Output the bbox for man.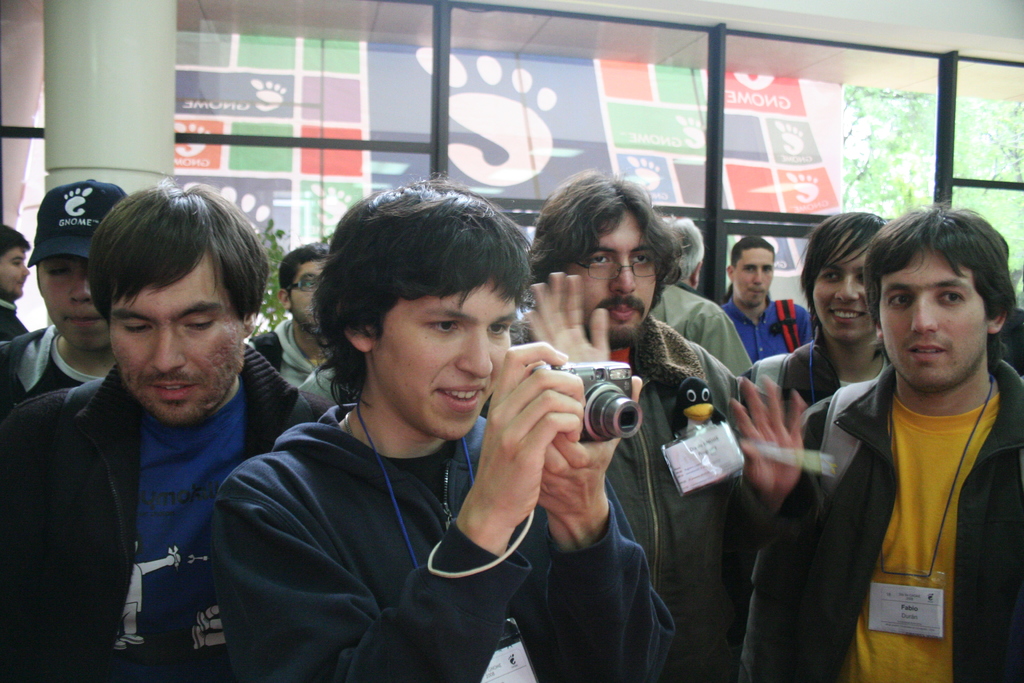
<box>206,180,680,682</box>.
